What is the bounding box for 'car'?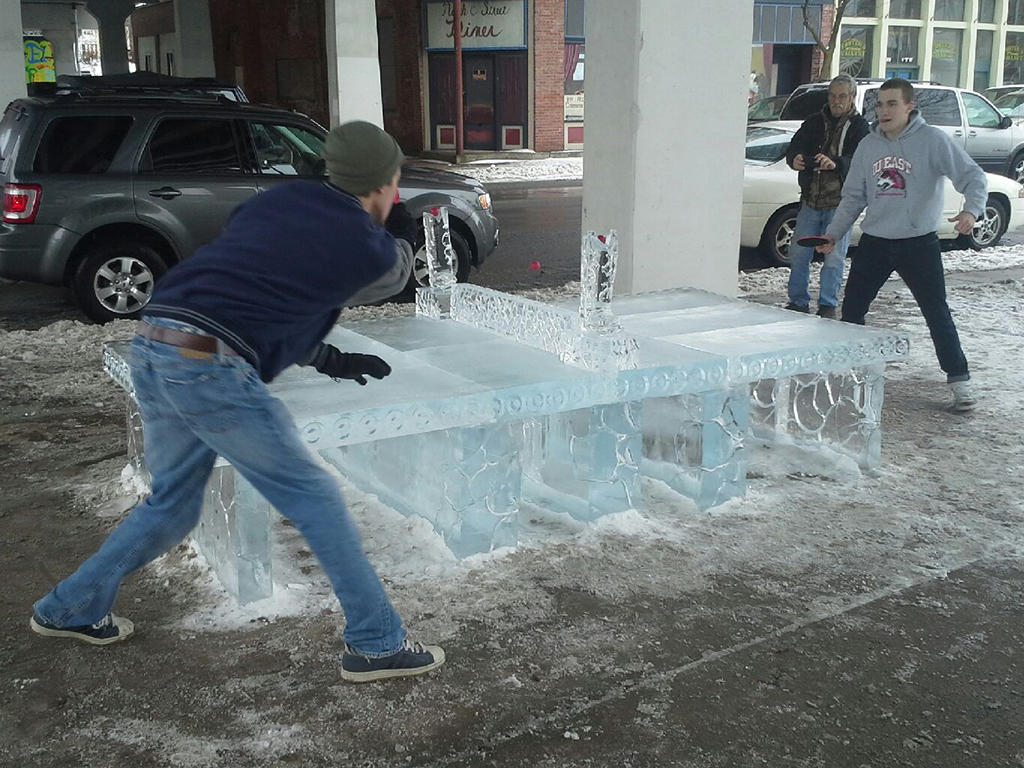
[x1=0, y1=72, x2=499, y2=318].
